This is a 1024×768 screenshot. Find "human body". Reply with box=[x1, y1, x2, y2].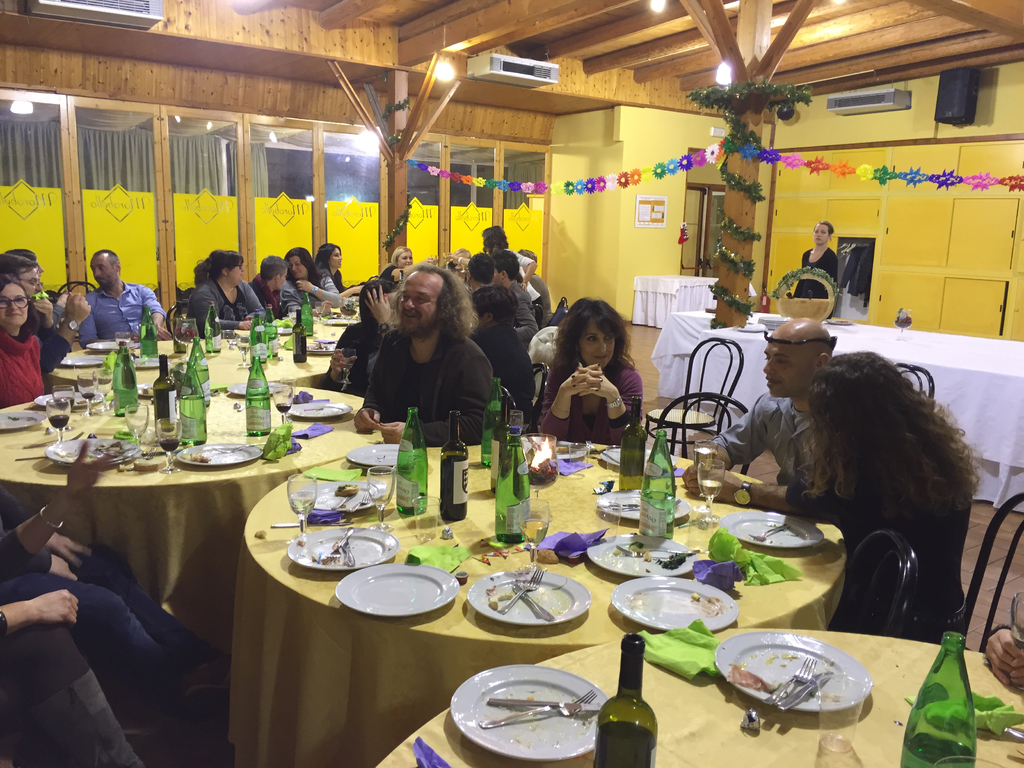
box=[525, 254, 558, 314].
